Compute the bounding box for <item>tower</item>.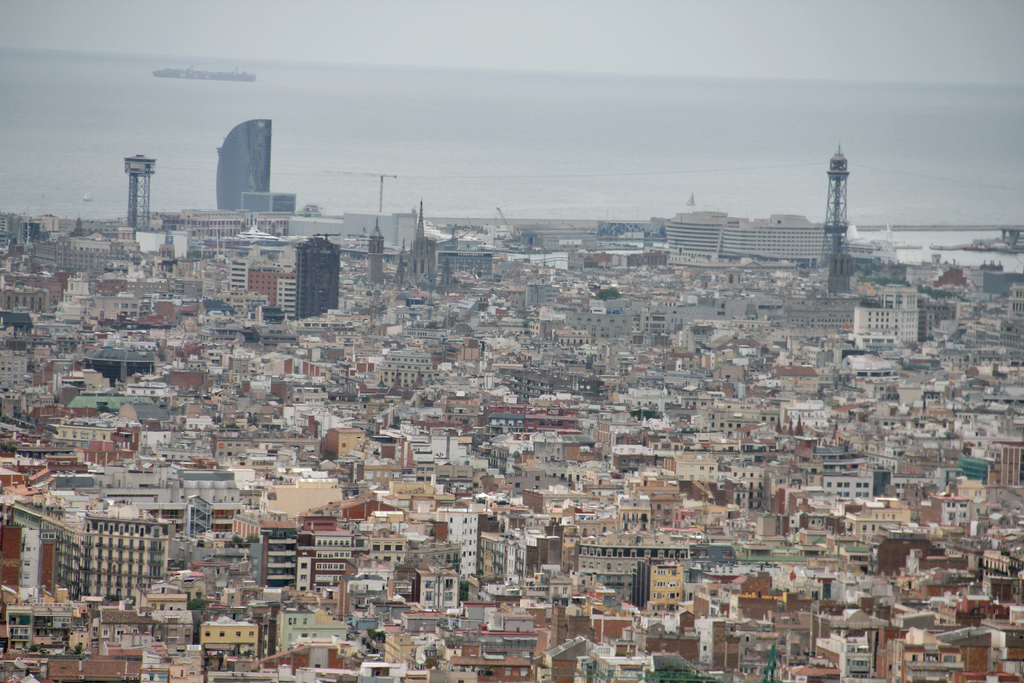
crop(399, 211, 430, 297).
